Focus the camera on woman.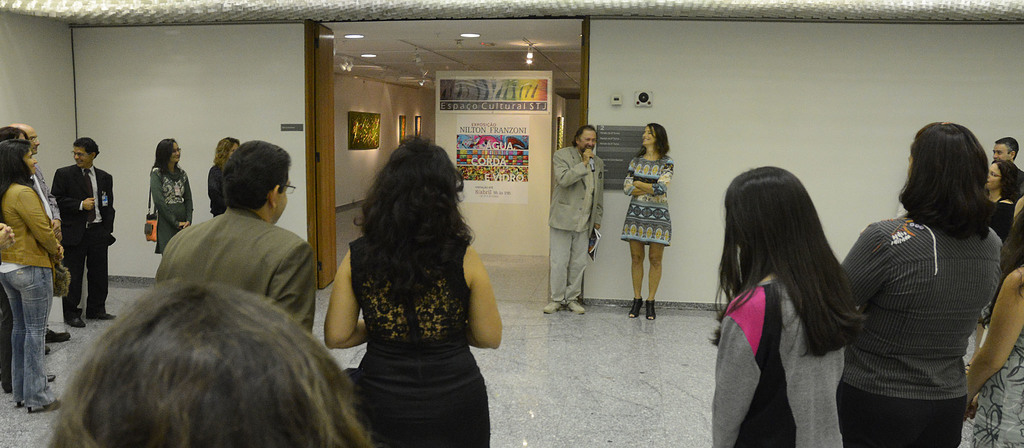
Focus region: <region>980, 156, 1022, 239</region>.
